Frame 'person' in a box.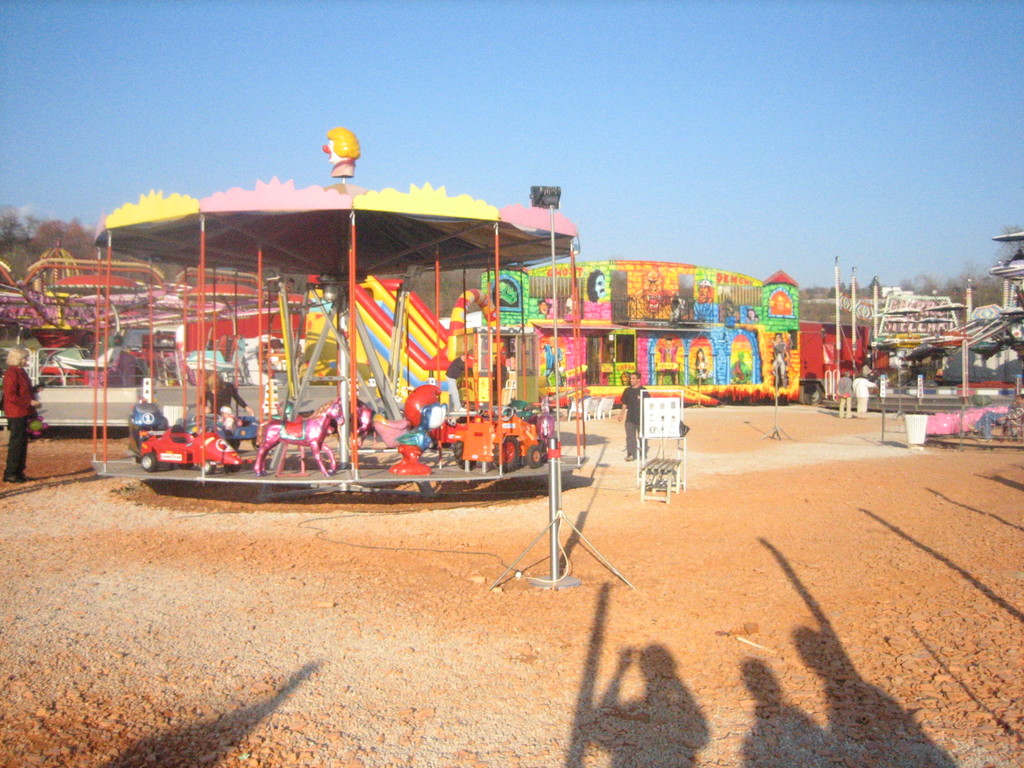
540, 337, 564, 387.
